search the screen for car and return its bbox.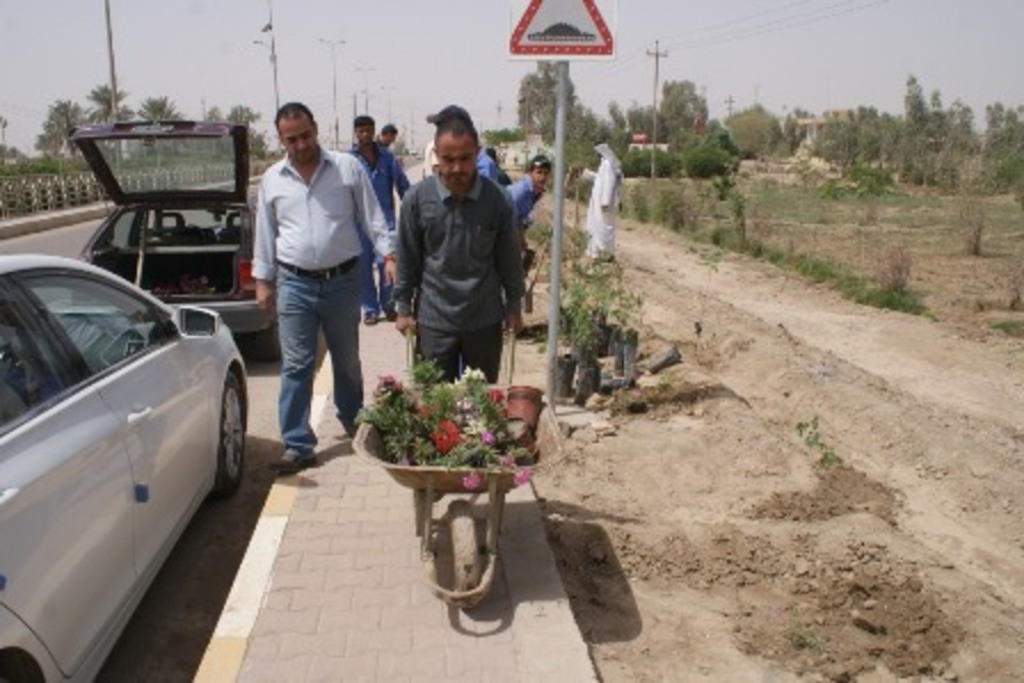
Found: region(421, 142, 439, 180).
